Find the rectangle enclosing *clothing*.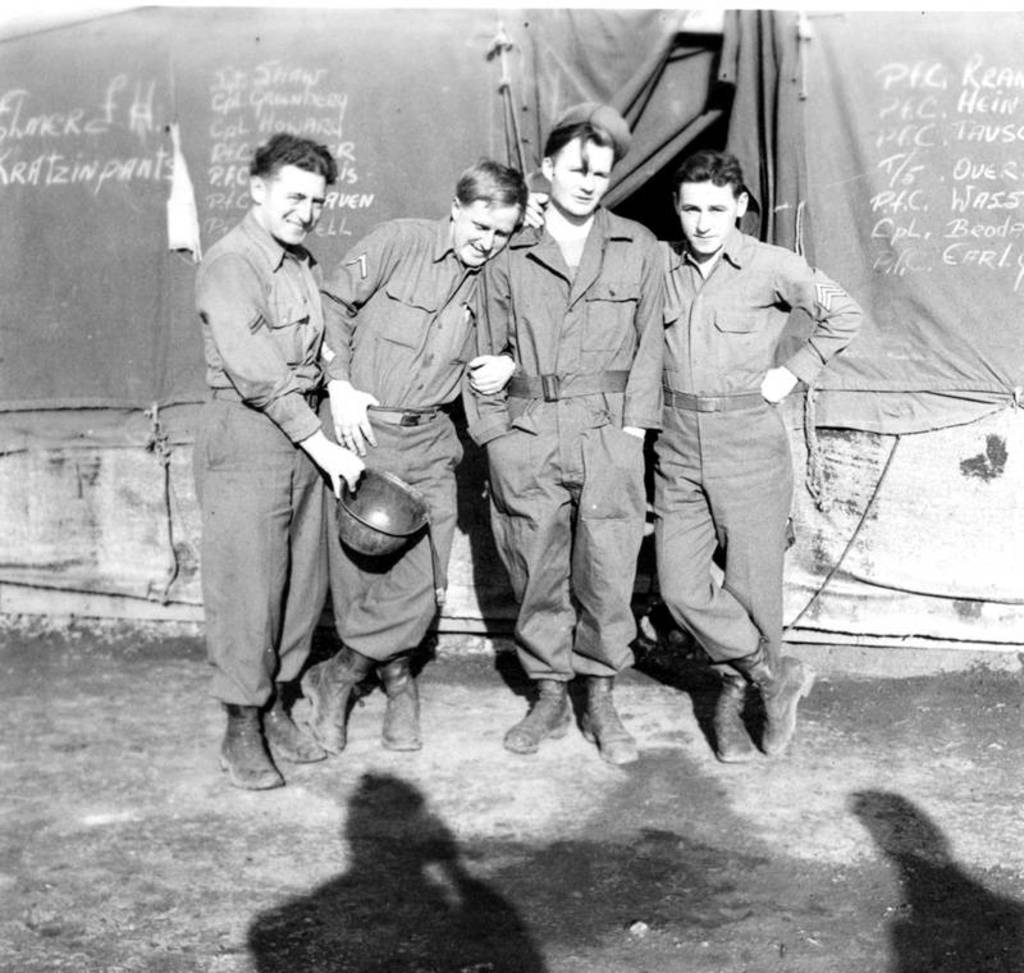
650 159 850 667.
